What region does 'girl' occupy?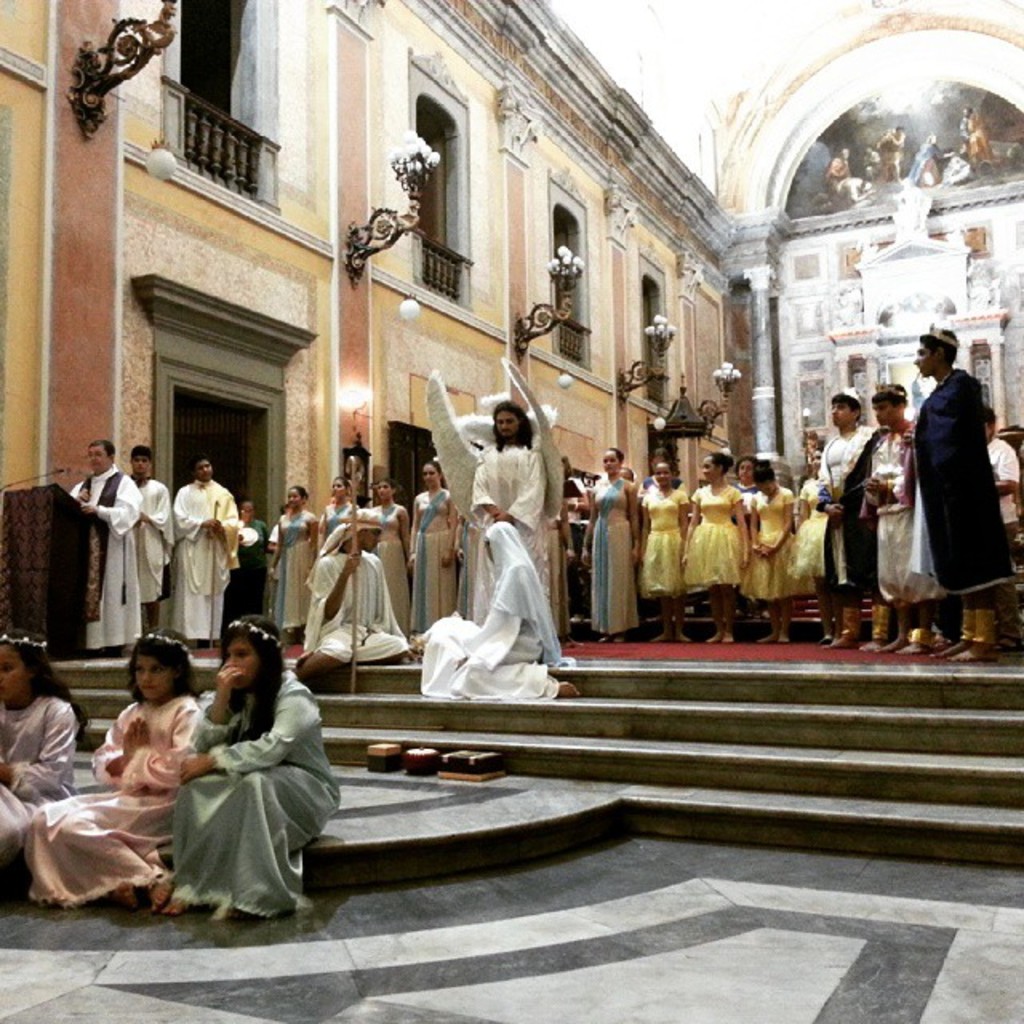
x1=0 y1=630 x2=91 y2=882.
